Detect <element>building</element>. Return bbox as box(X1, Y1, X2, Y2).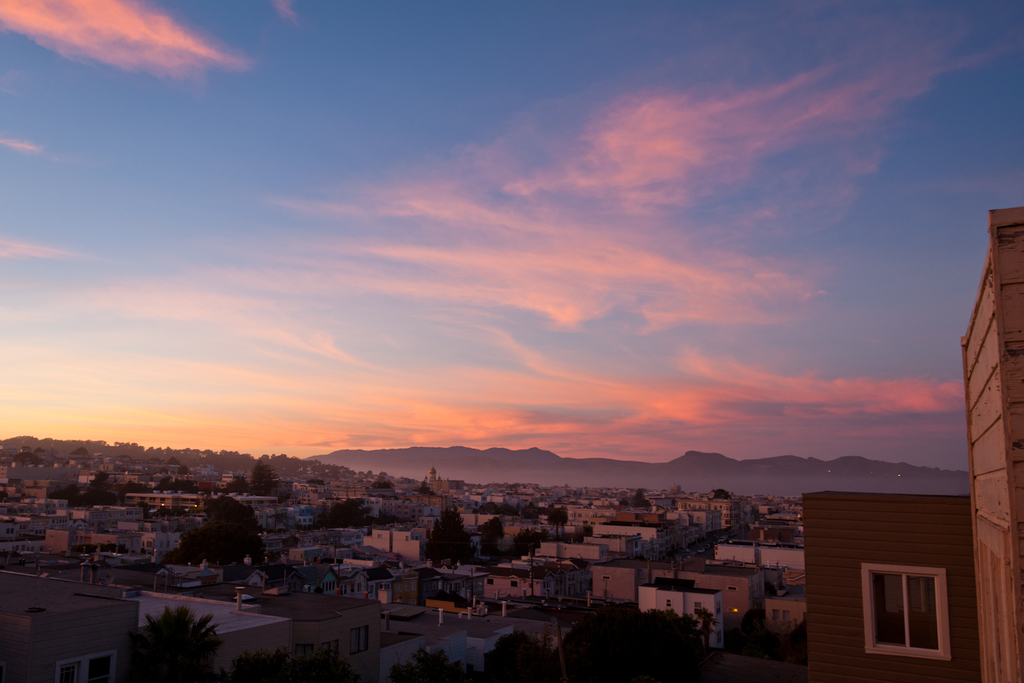
box(957, 202, 1023, 682).
